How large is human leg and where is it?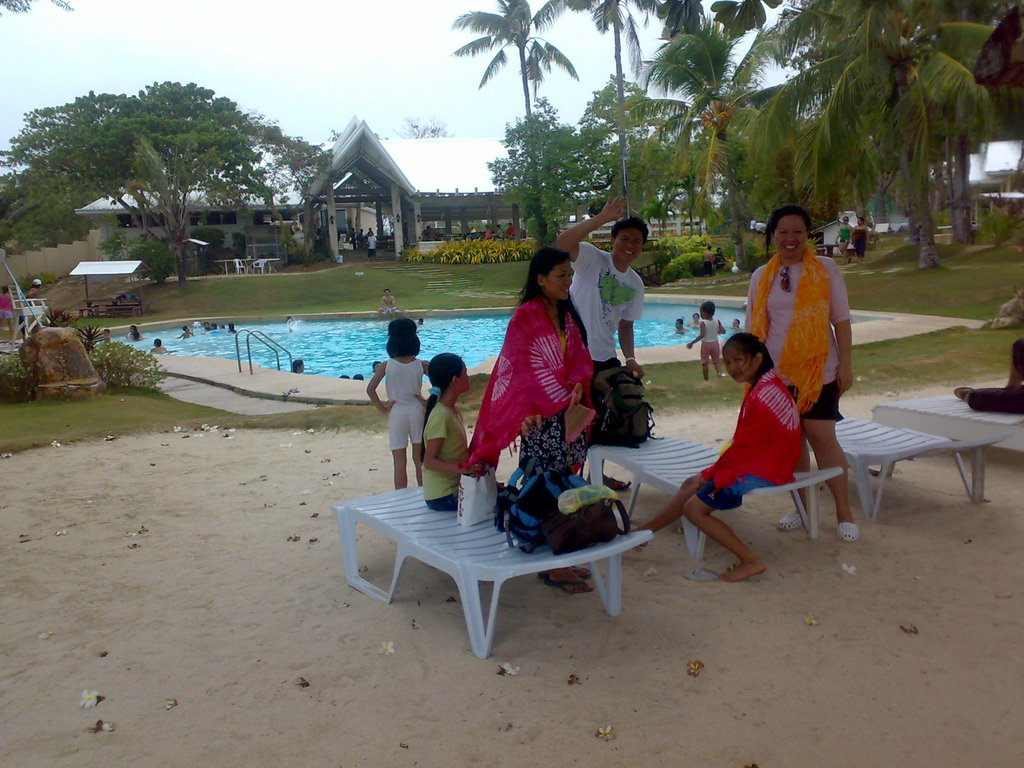
Bounding box: select_region(410, 403, 425, 482).
